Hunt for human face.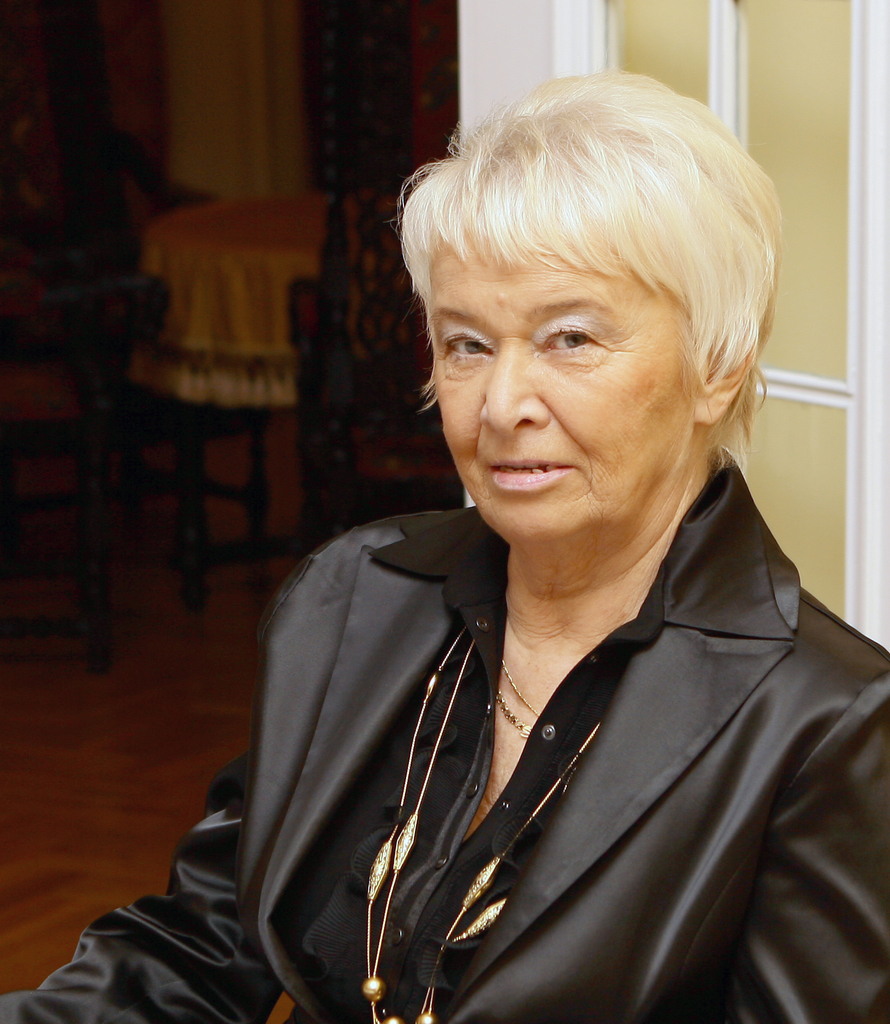
Hunted down at {"left": 431, "top": 258, "right": 697, "bottom": 532}.
